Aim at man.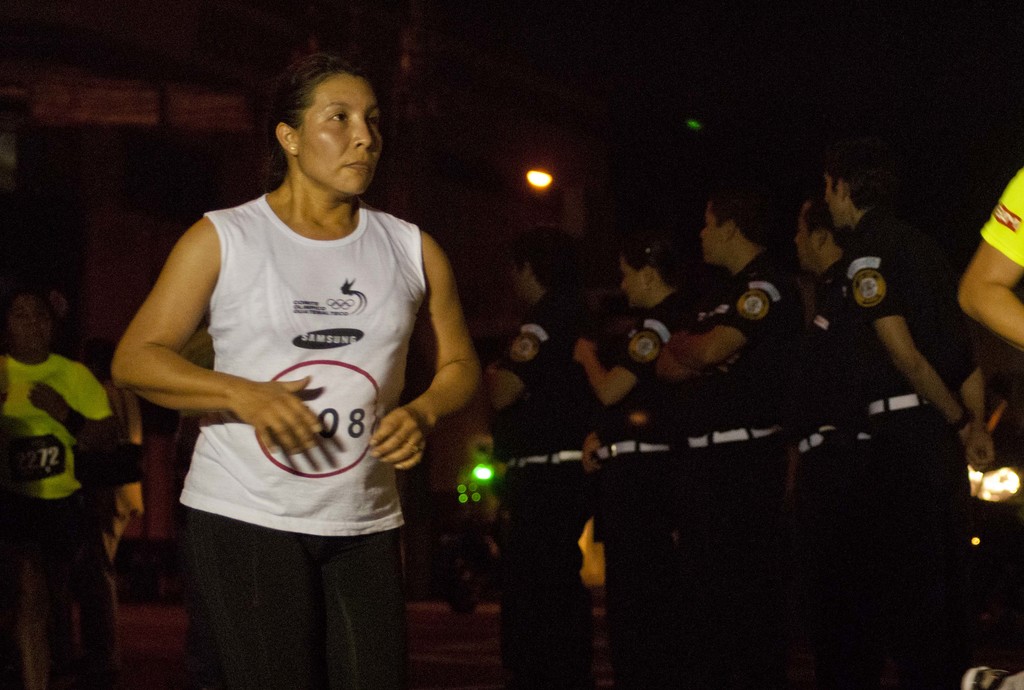
Aimed at [left=819, top=124, right=991, bottom=689].
